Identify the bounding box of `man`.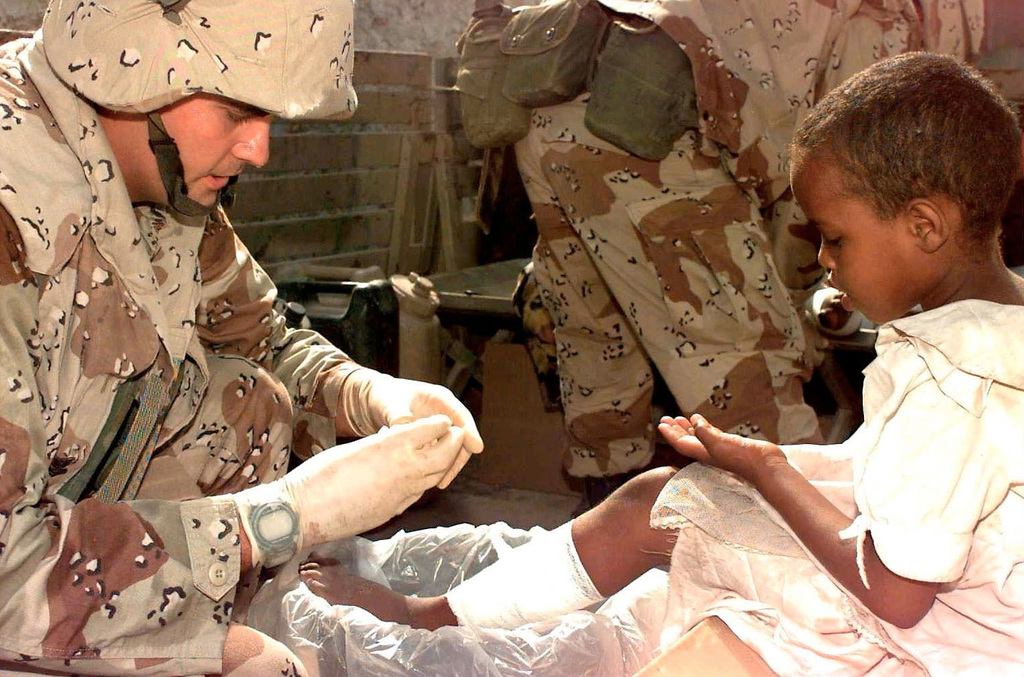
455 0 1023 498.
